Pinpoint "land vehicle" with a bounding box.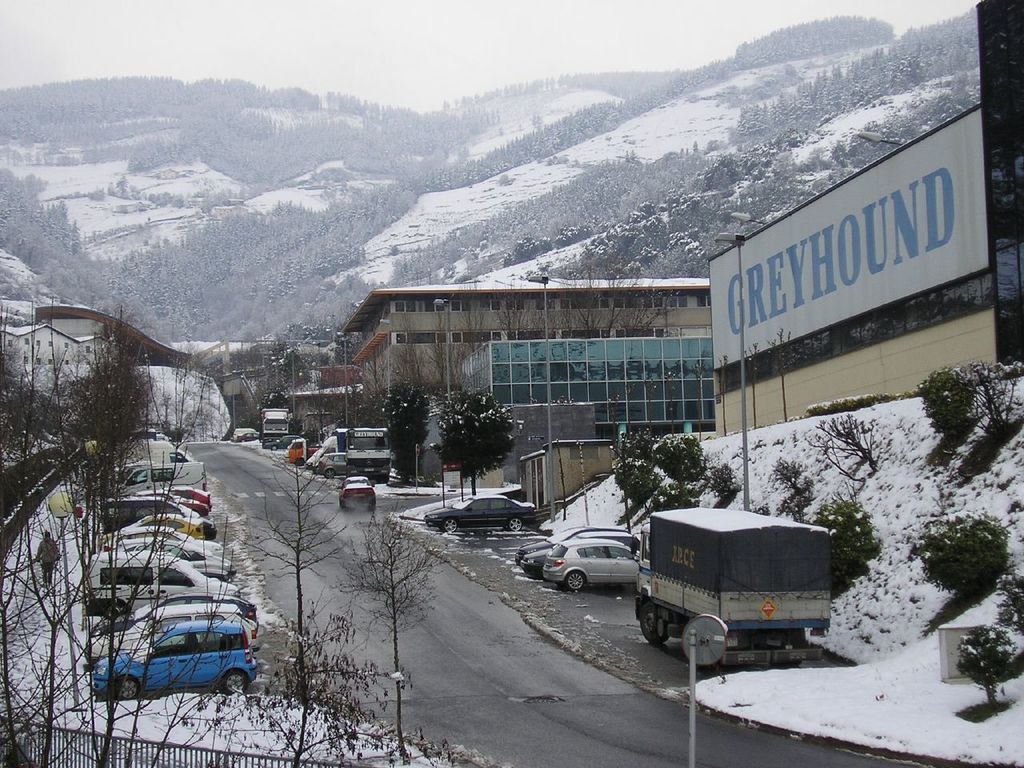
318 450 345 481.
